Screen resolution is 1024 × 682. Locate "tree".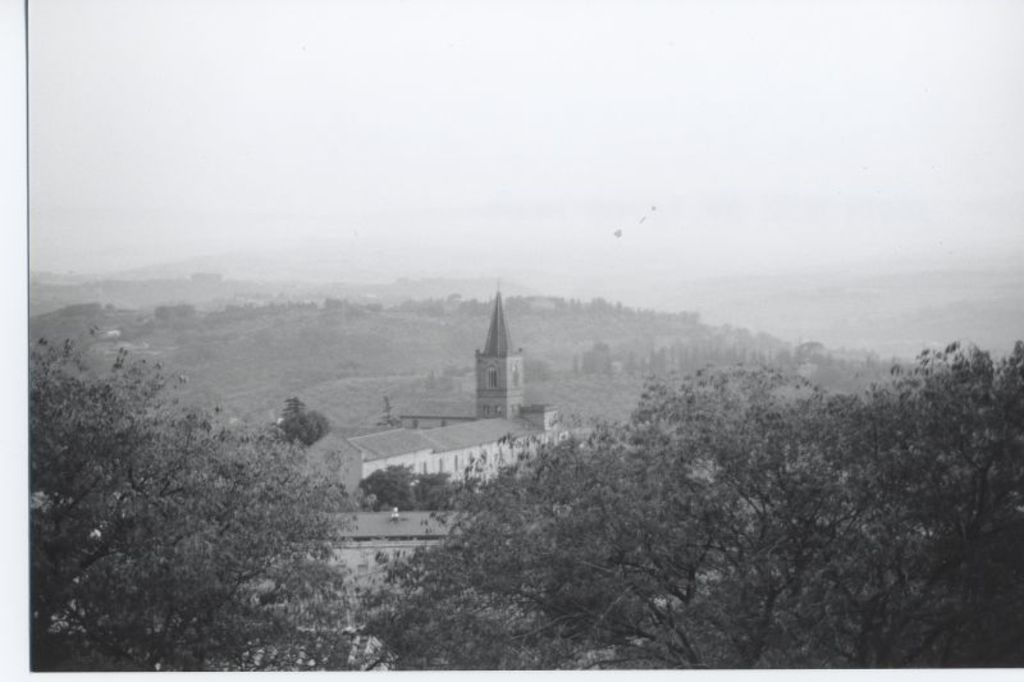
(x1=349, y1=335, x2=1023, y2=681).
